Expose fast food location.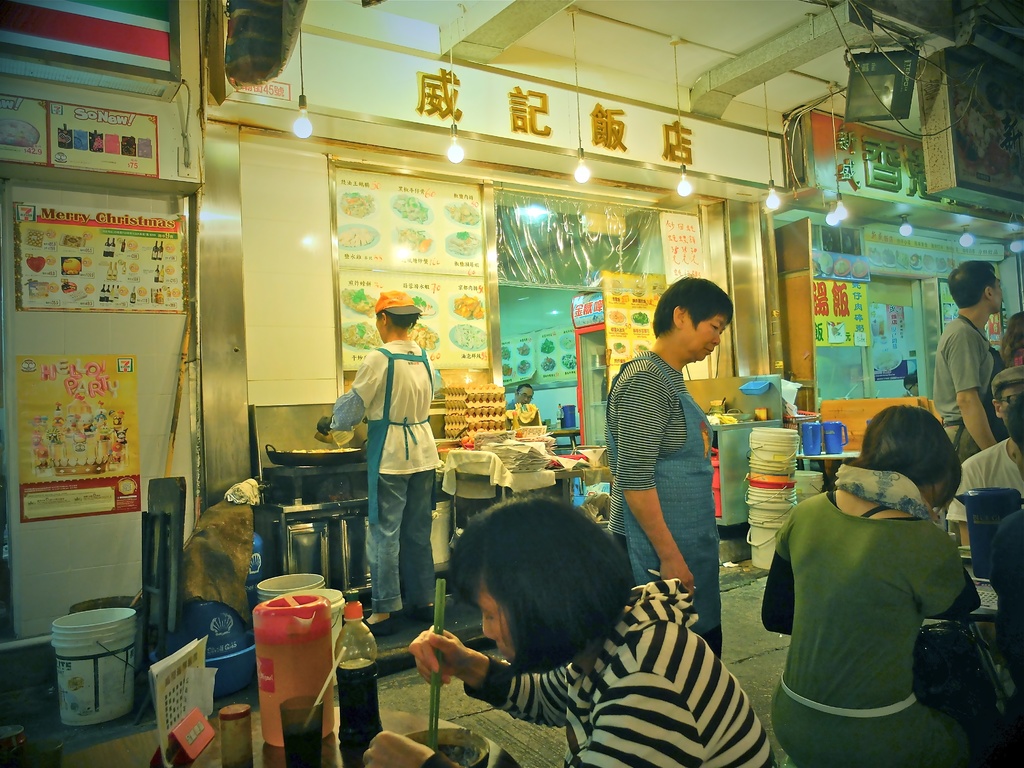
Exposed at crop(501, 350, 509, 357).
